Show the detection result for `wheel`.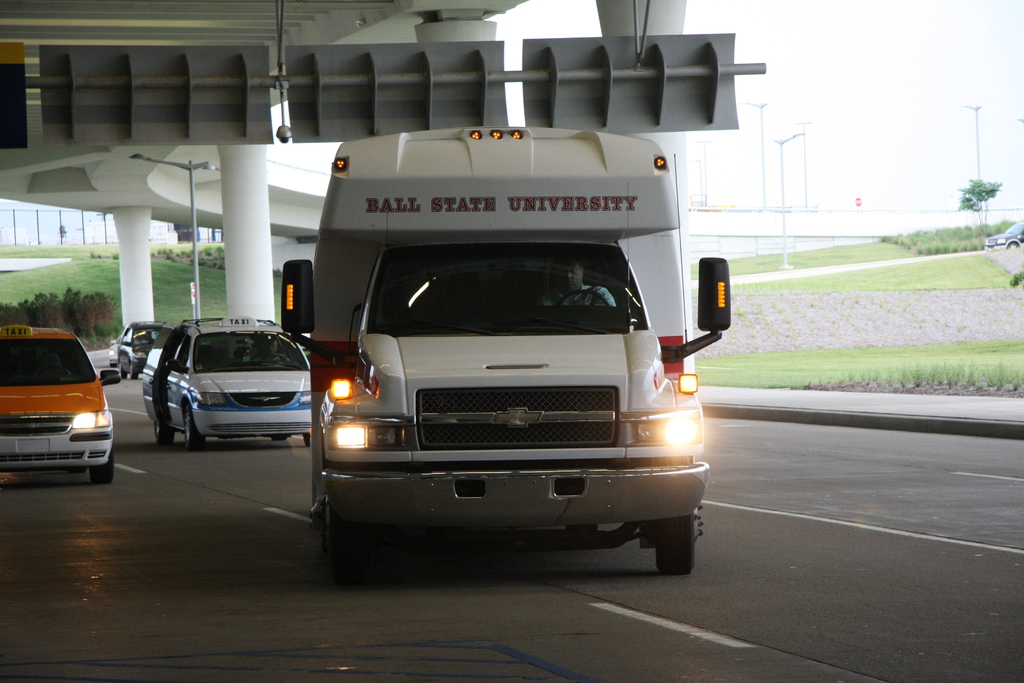
557, 288, 610, 308.
